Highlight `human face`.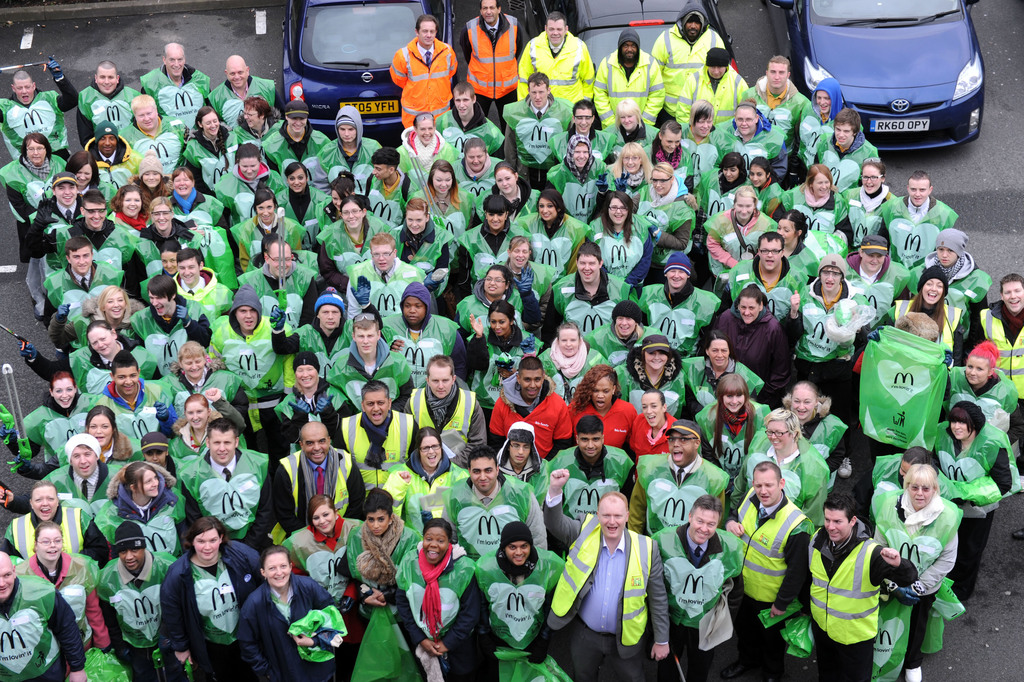
Highlighted region: <region>508, 243, 526, 268</region>.
